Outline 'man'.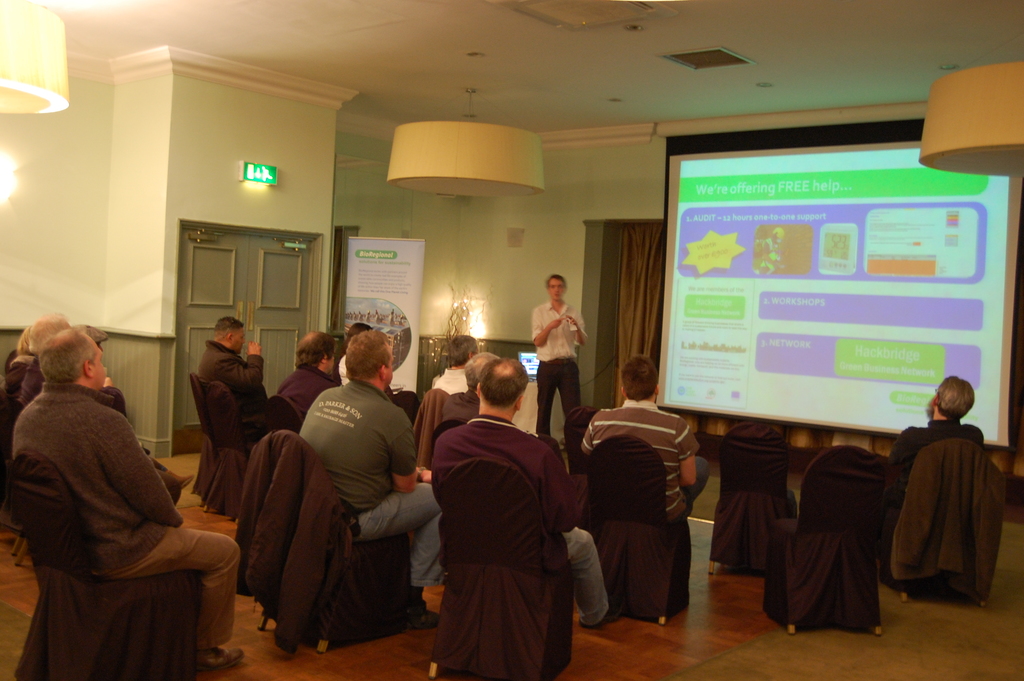
Outline: left=74, top=321, right=197, bottom=491.
